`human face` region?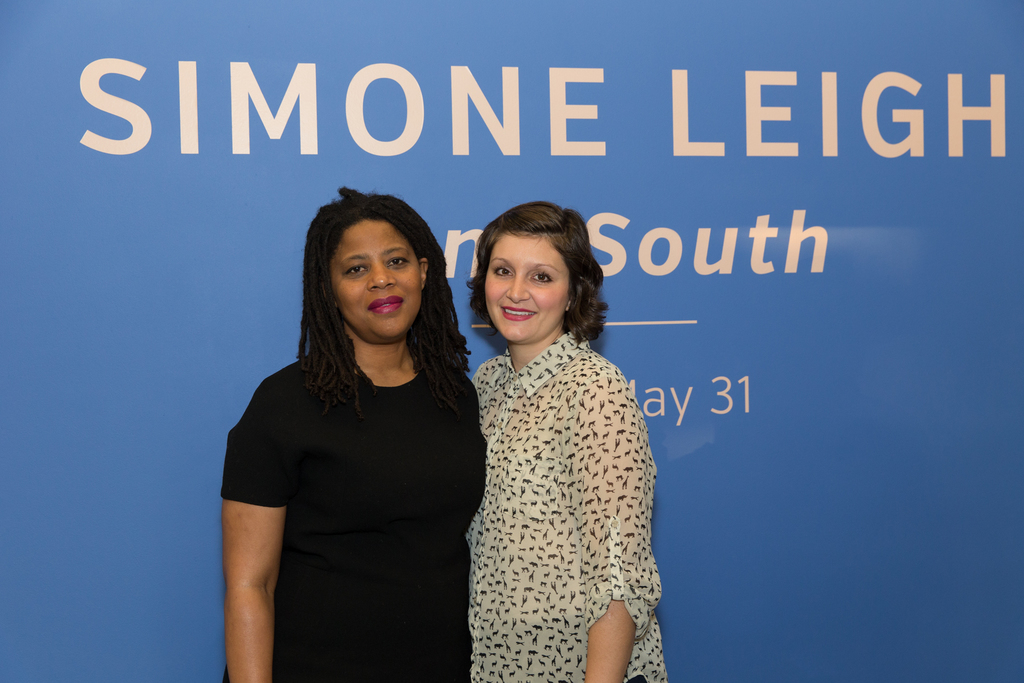
[326, 215, 424, 336]
